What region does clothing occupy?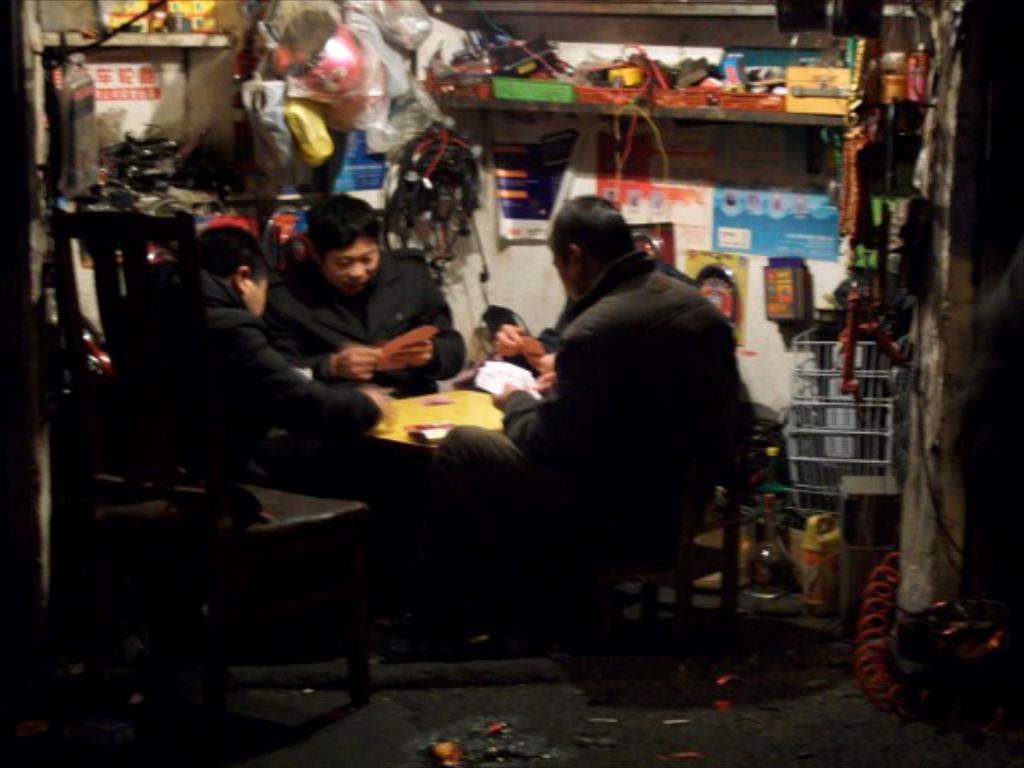
pyautogui.locateOnScreen(111, 258, 377, 463).
